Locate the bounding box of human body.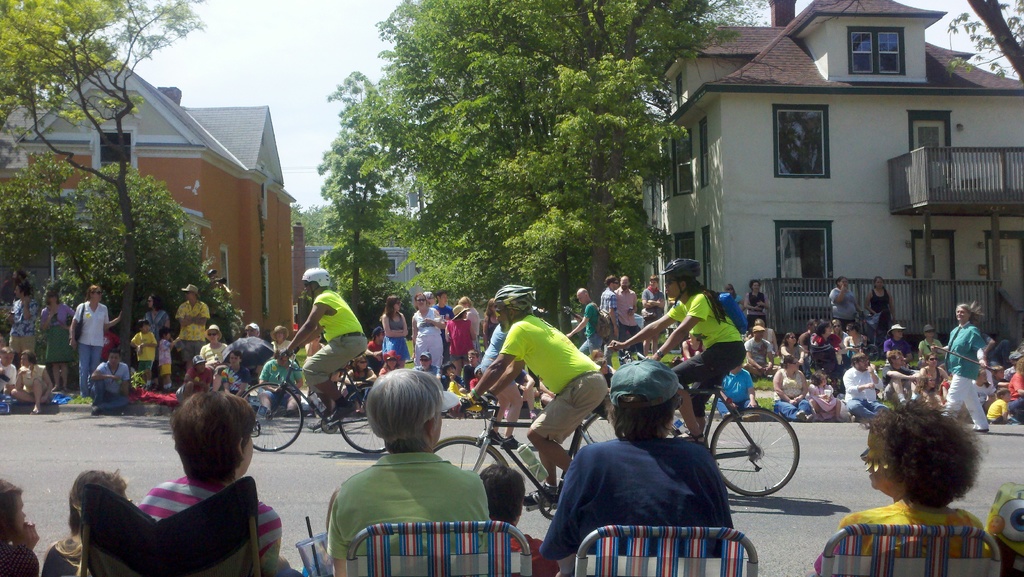
Bounding box: 746,276,767,312.
